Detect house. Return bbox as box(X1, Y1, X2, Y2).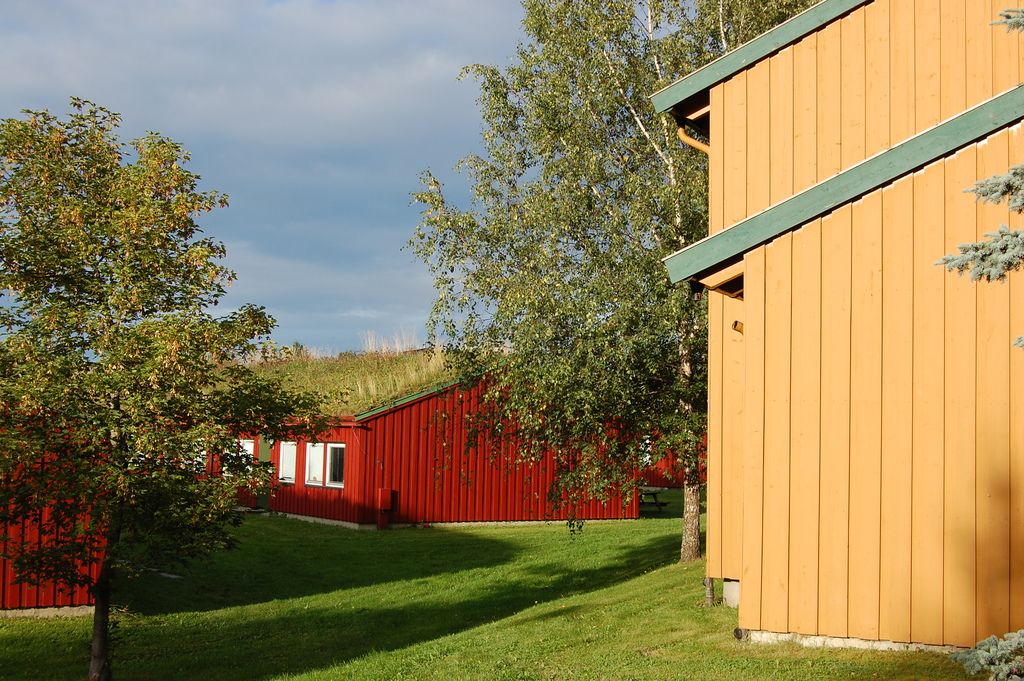
box(648, 0, 1023, 653).
